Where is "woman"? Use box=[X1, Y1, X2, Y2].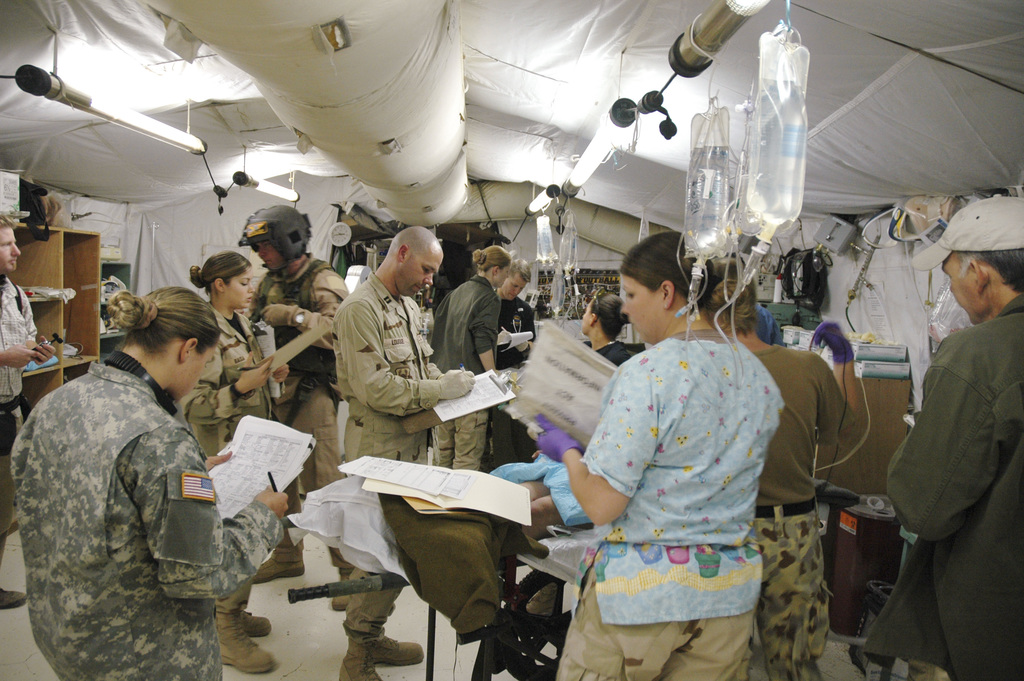
box=[10, 288, 290, 680].
